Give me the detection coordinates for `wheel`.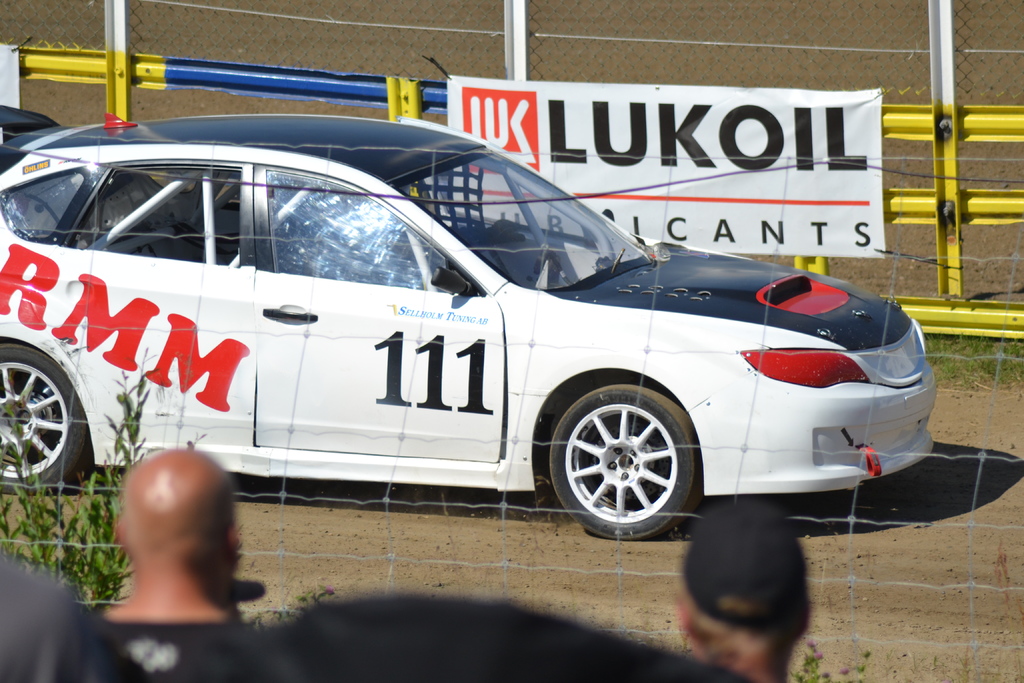
558,383,698,534.
